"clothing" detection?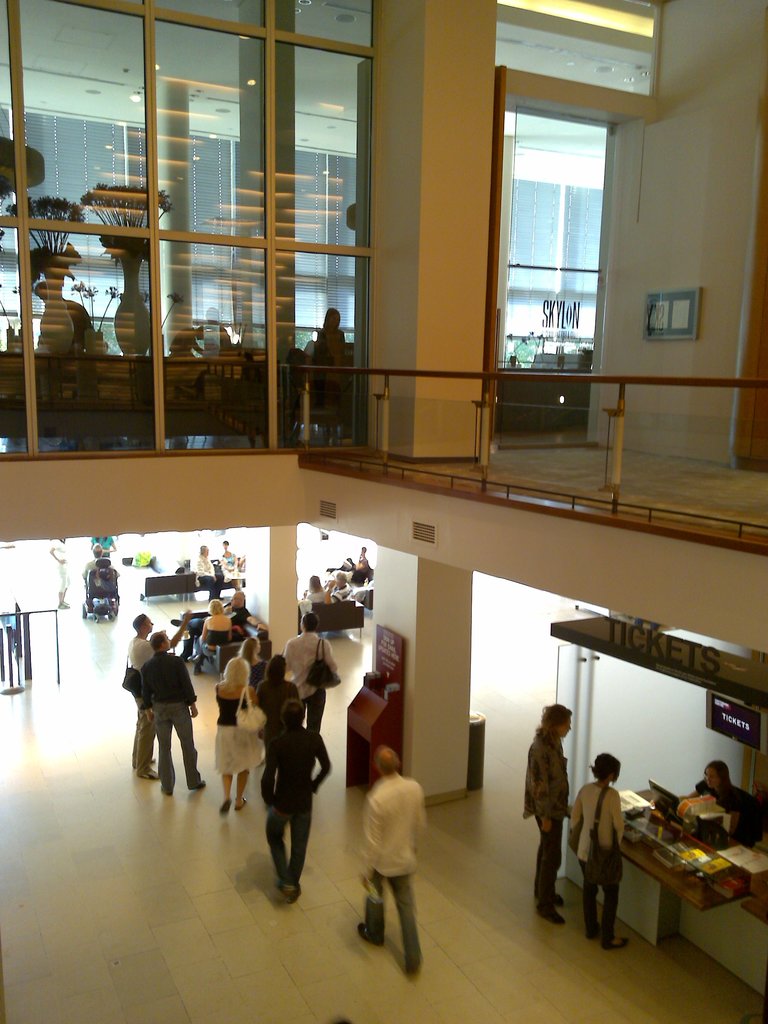
bbox(131, 628, 203, 788)
